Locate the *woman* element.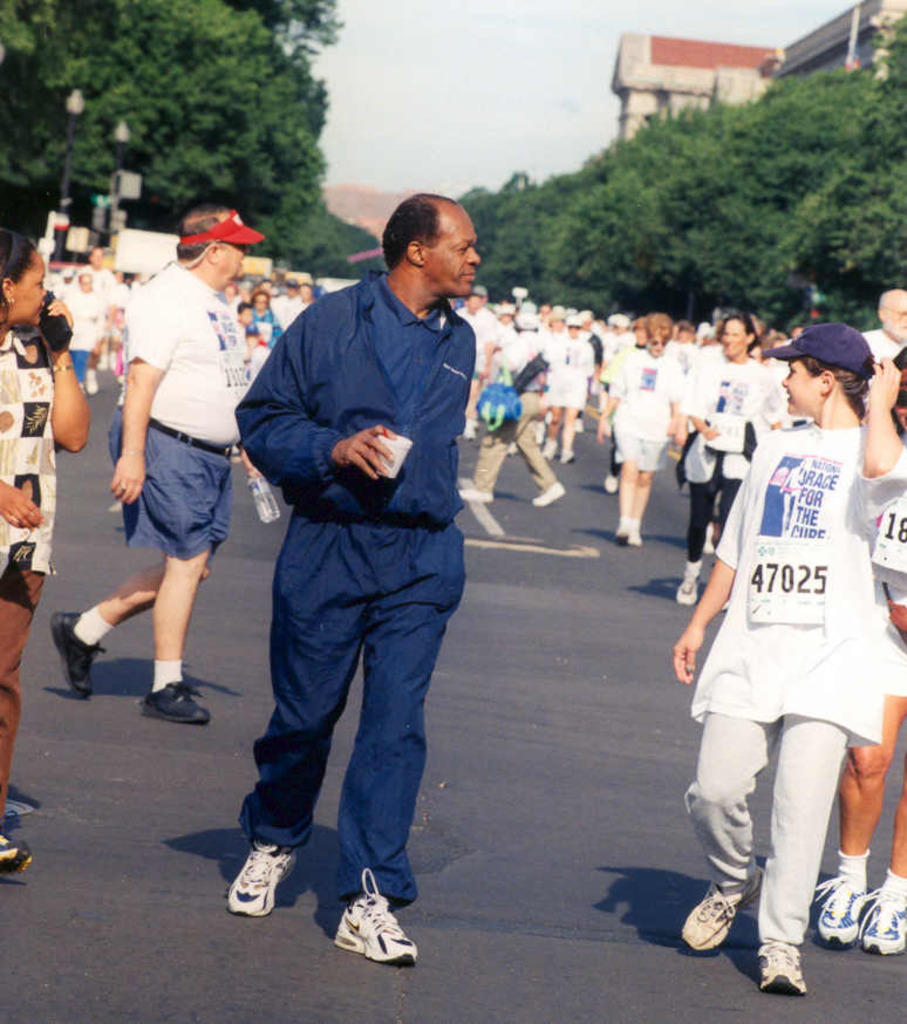
Element bbox: bbox=(0, 231, 91, 878).
